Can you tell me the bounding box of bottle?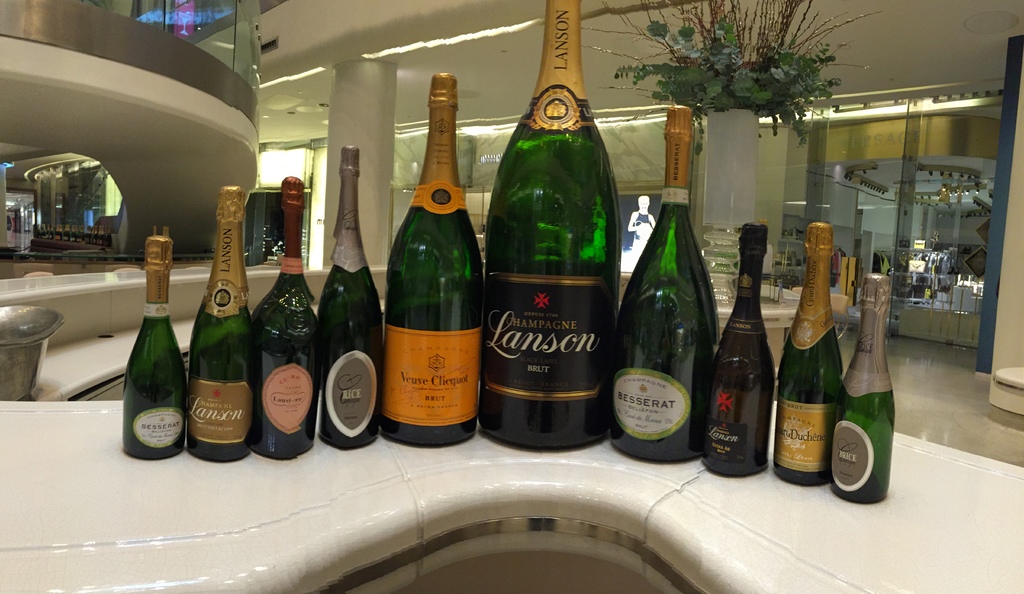
251, 179, 321, 461.
